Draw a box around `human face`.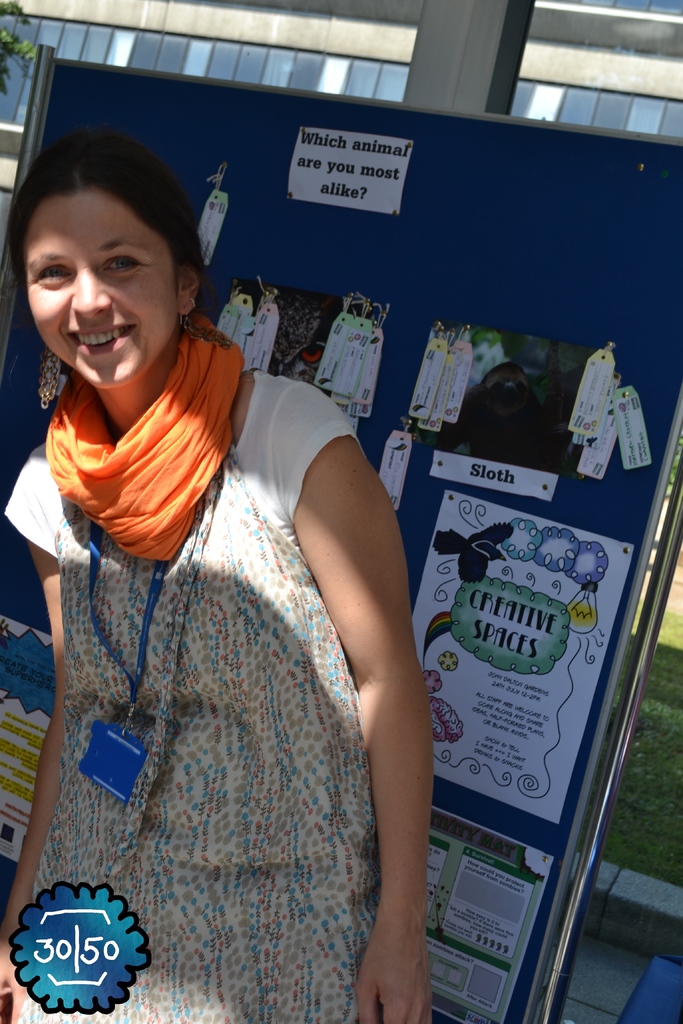
select_region(24, 187, 183, 383).
